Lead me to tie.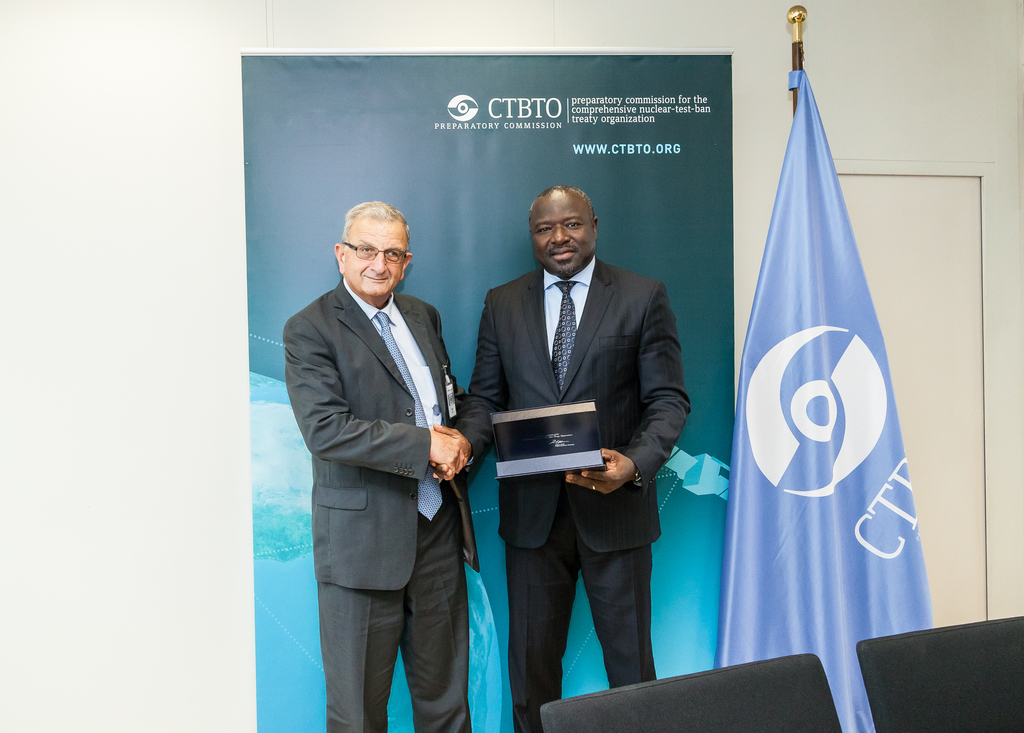
Lead to left=374, top=303, right=444, bottom=522.
